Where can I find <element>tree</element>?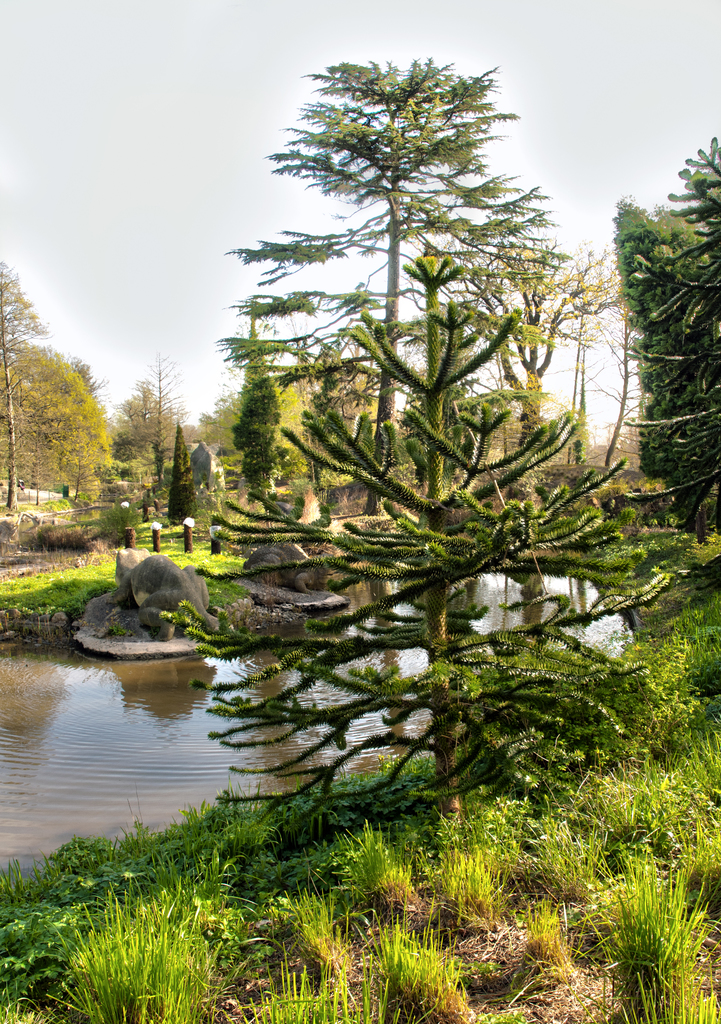
You can find it at [left=162, top=413, right=198, bottom=527].
